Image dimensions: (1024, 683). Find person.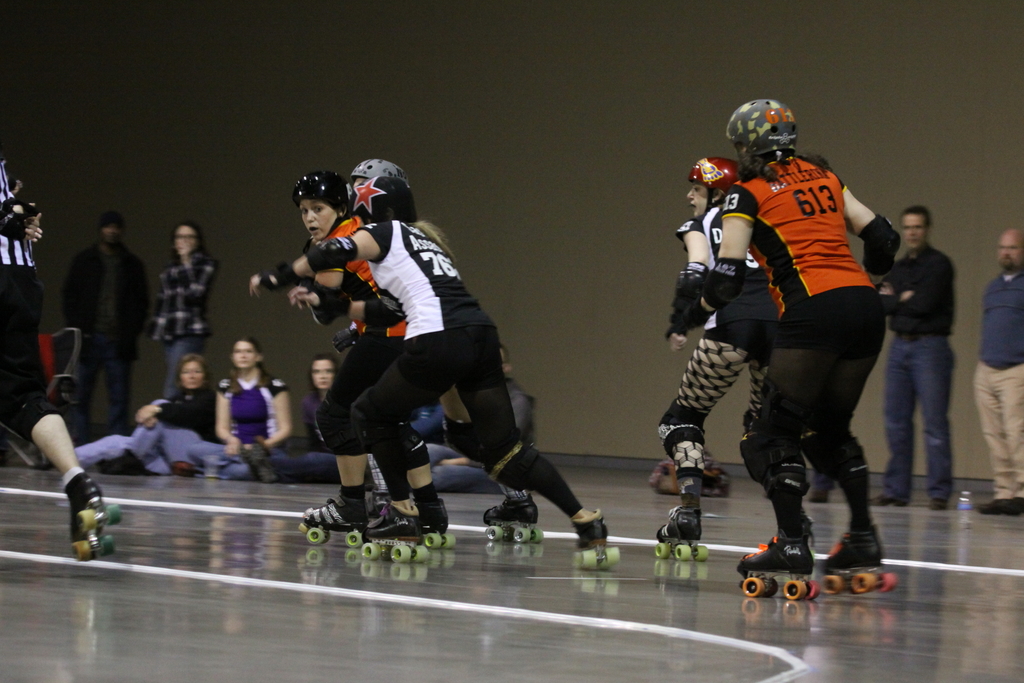
[left=968, top=229, right=1023, bottom=518].
